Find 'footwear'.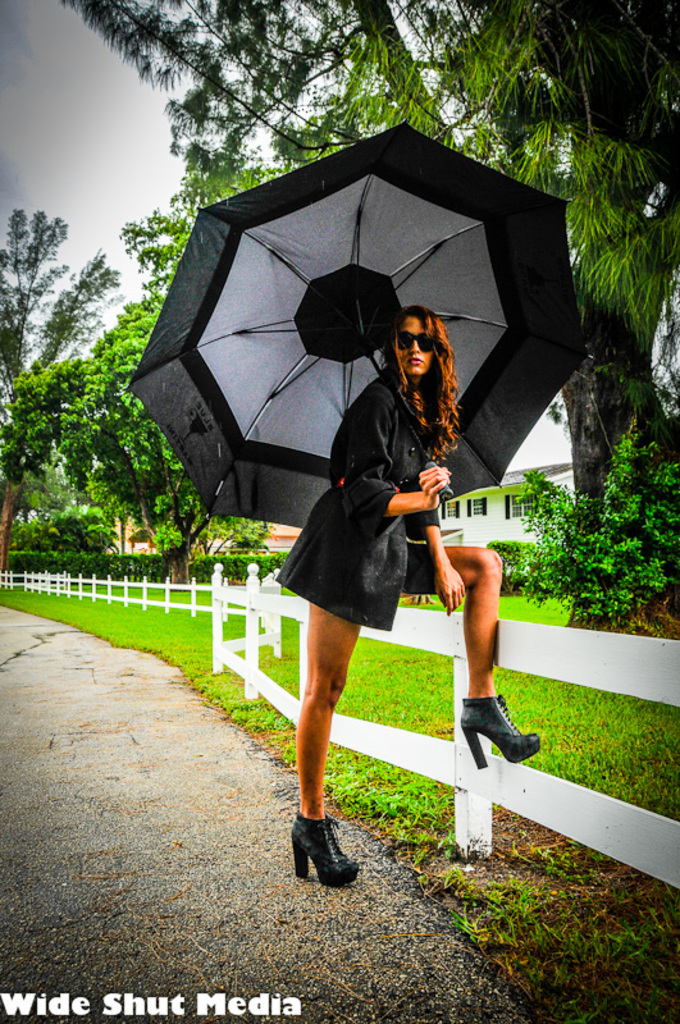
<bbox>291, 822, 360, 893</bbox>.
